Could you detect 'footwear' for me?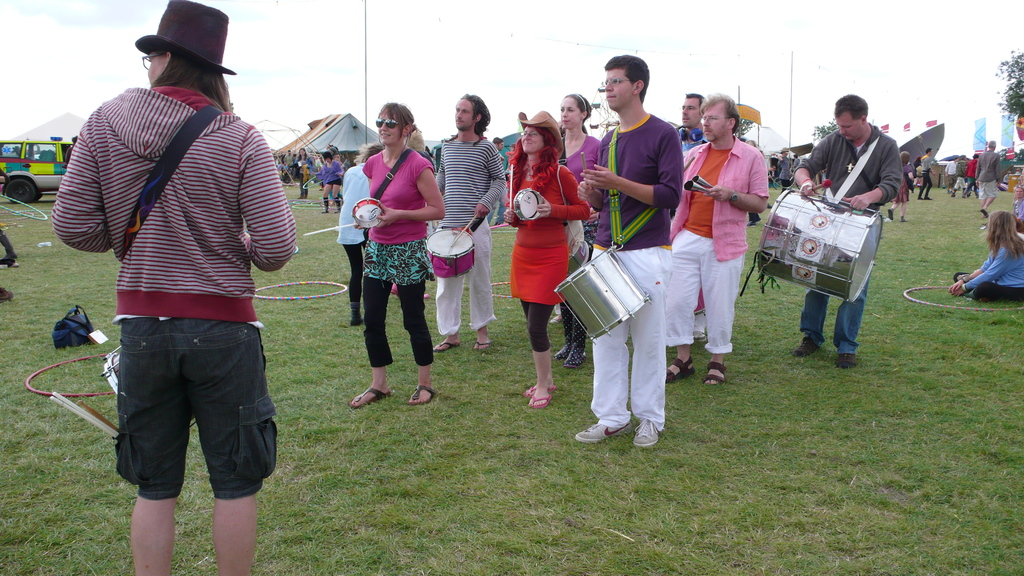
Detection result: Rect(576, 416, 630, 445).
